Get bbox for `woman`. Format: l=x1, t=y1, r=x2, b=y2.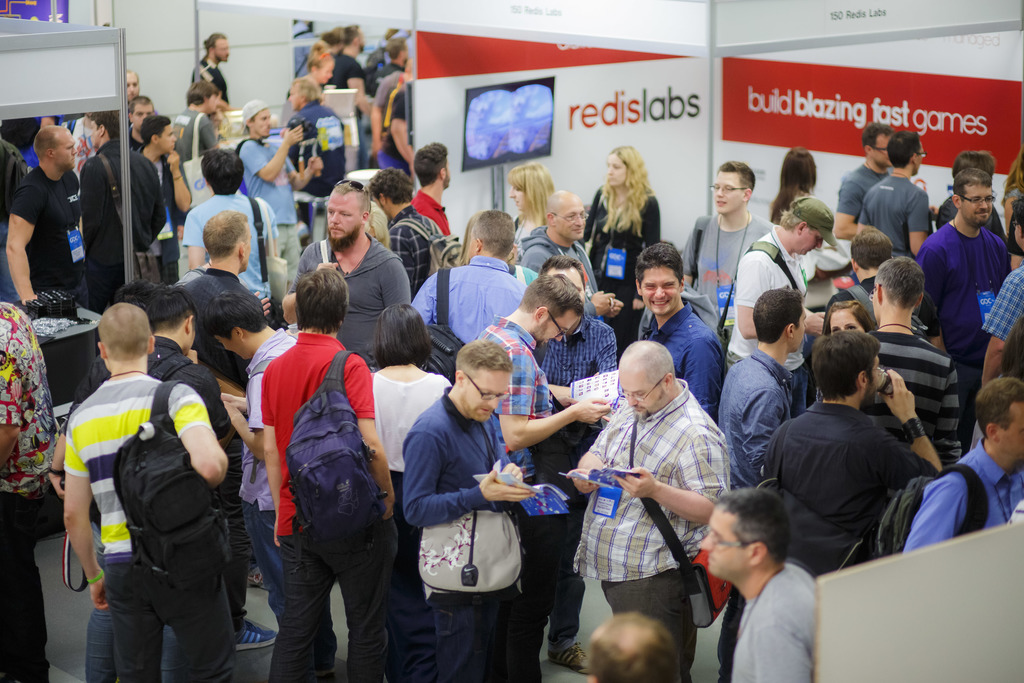
l=581, t=145, r=659, b=353.
